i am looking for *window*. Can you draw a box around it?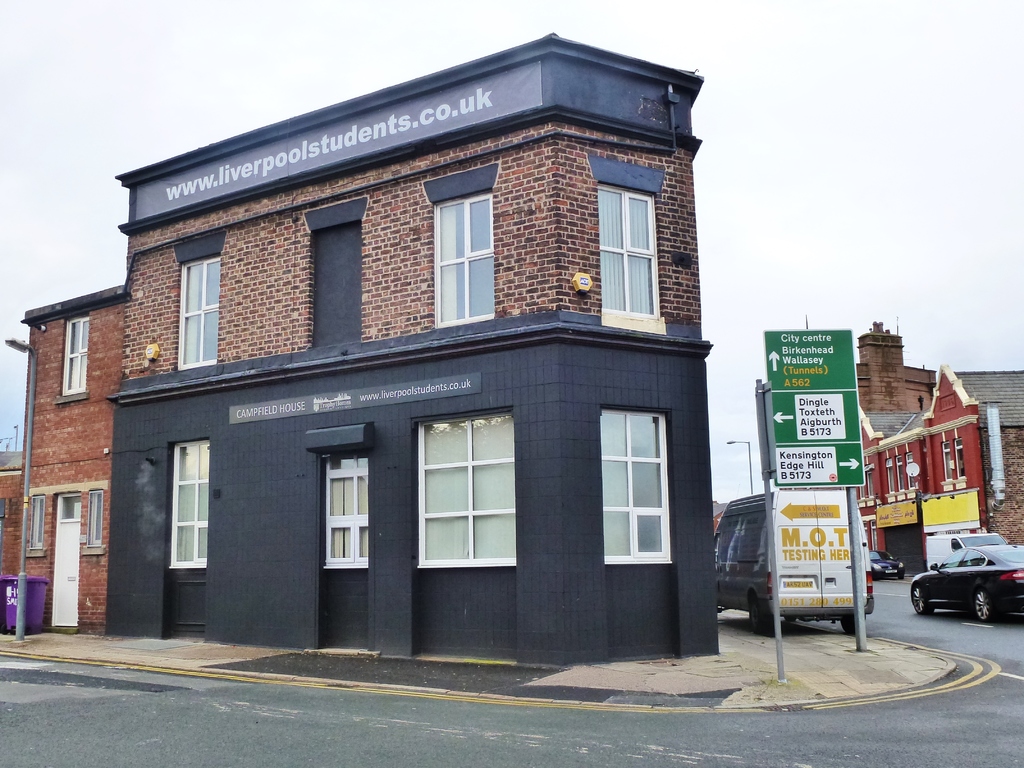
Sure, the bounding box is [599,406,669,564].
